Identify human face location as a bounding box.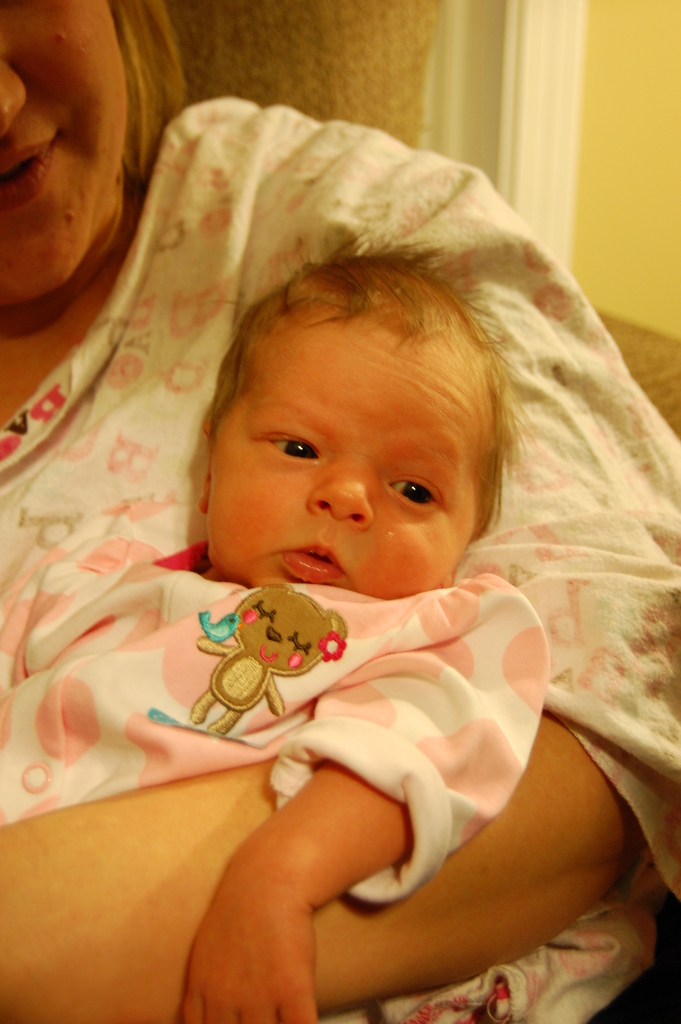
{"left": 204, "top": 304, "right": 484, "bottom": 591}.
